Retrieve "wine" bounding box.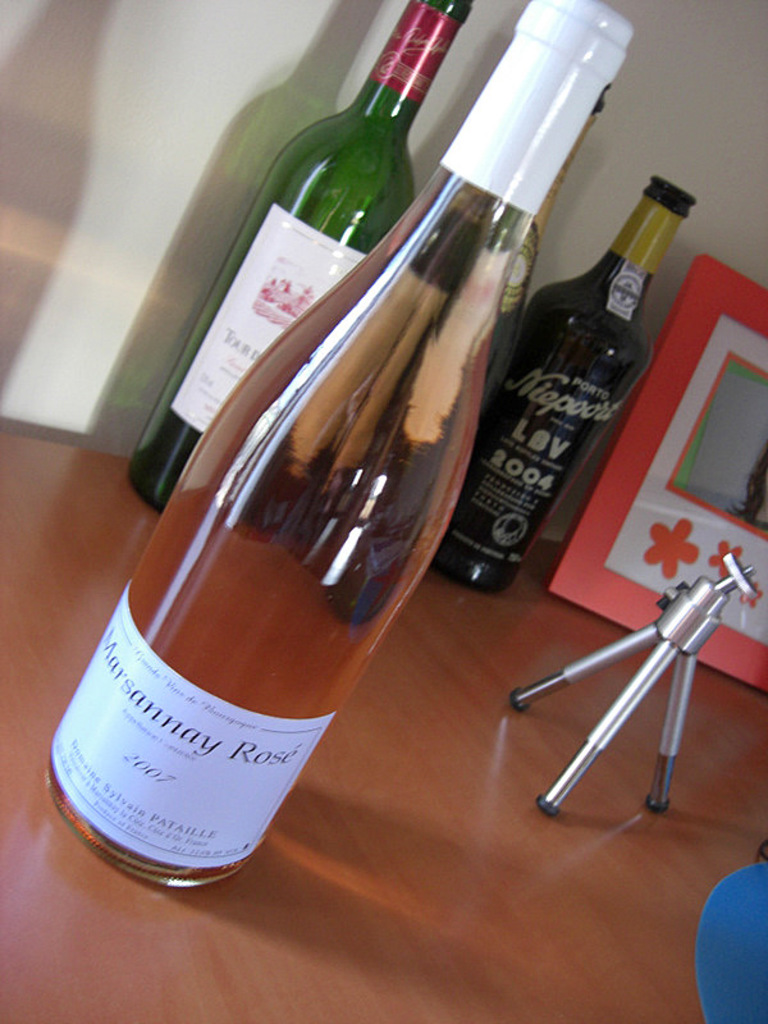
Bounding box: 49:0:635:891.
